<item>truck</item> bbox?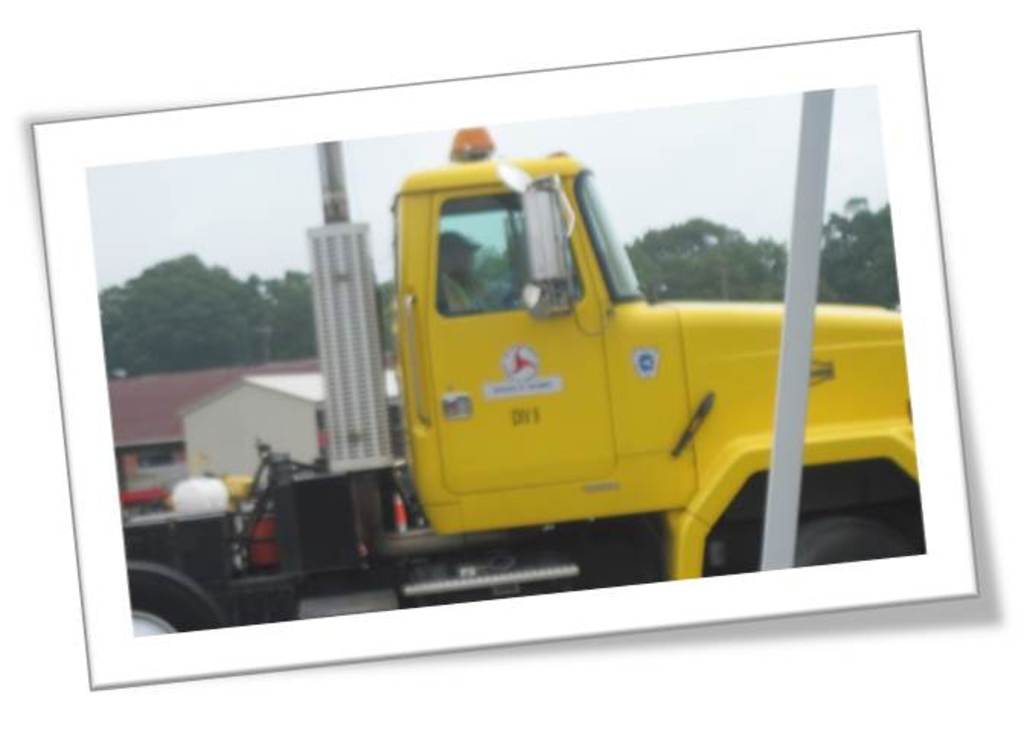
<box>148,131,955,622</box>
